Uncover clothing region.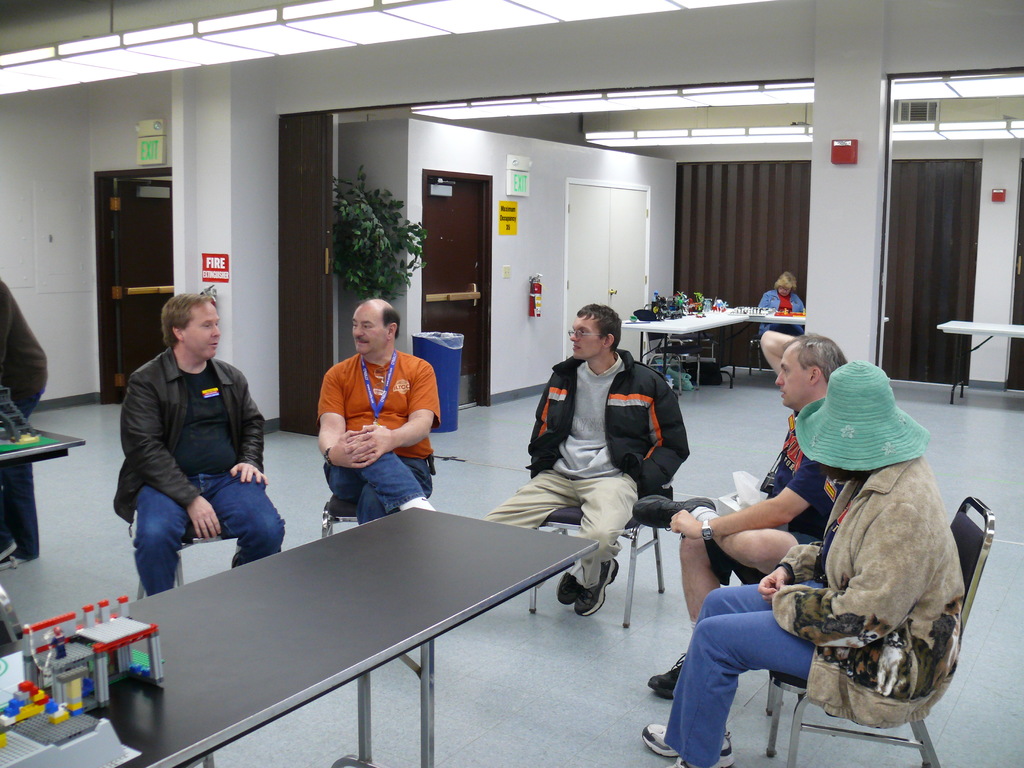
Uncovered: rect(660, 445, 970, 767).
